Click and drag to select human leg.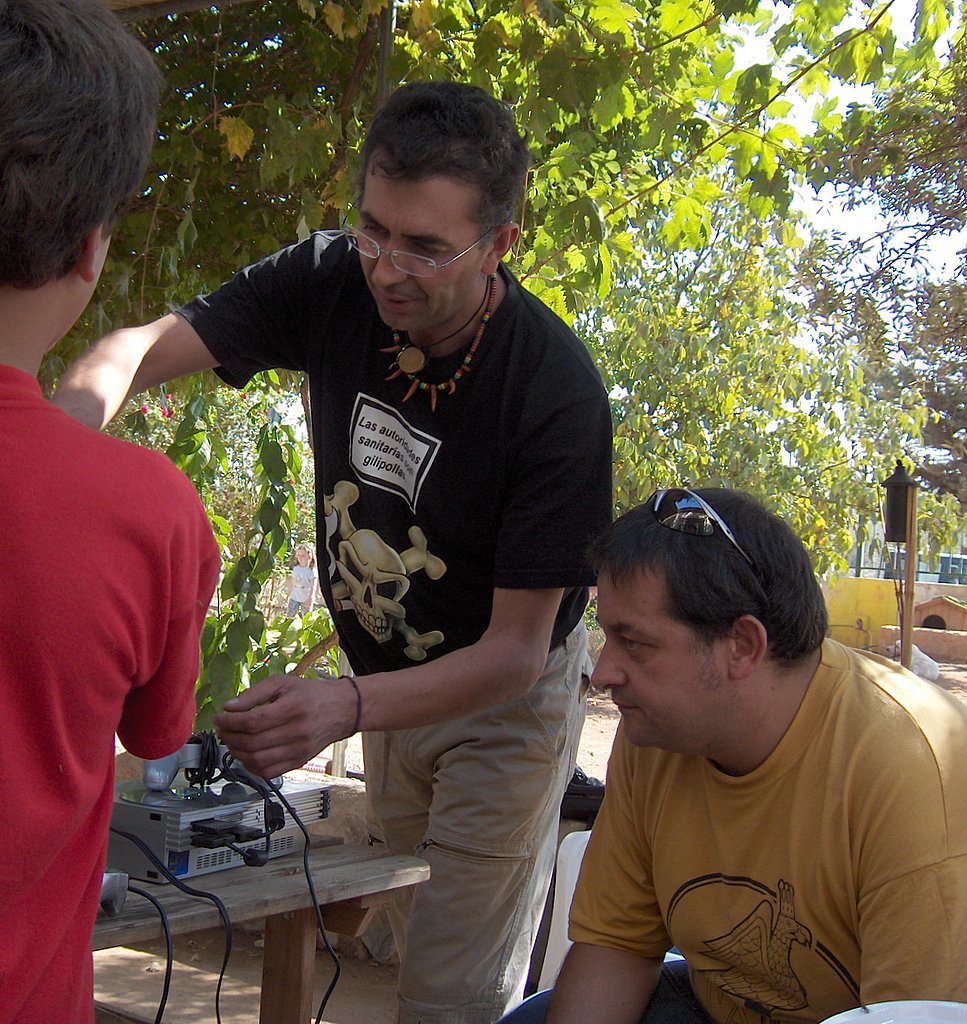
Selection: x1=394 y1=618 x2=593 y2=1023.
